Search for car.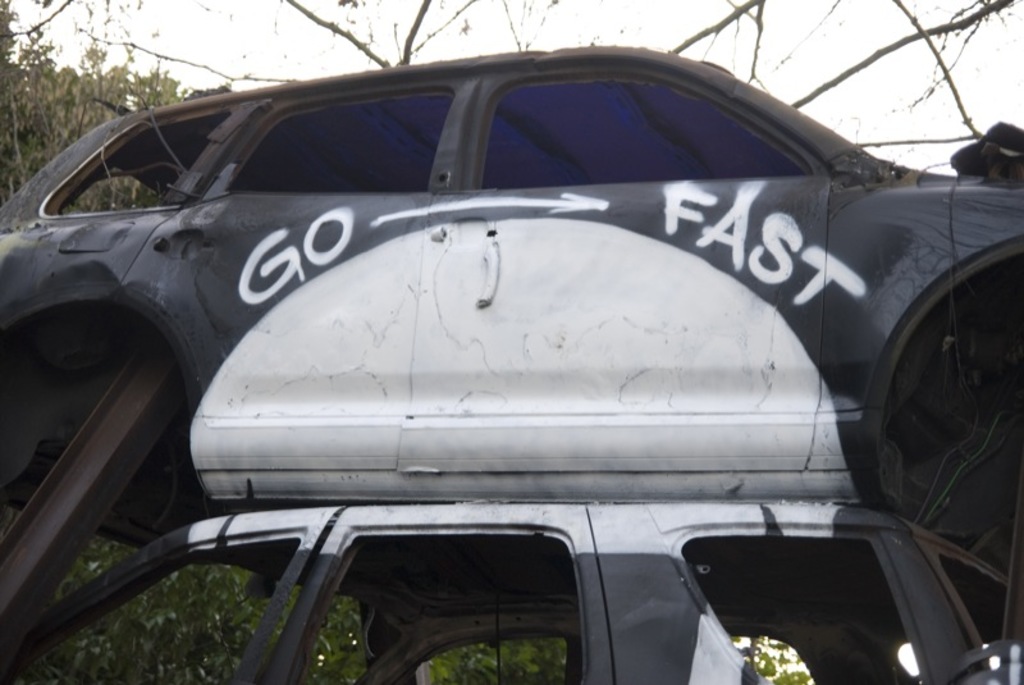
Found at x1=0, y1=506, x2=1023, y2=684.
